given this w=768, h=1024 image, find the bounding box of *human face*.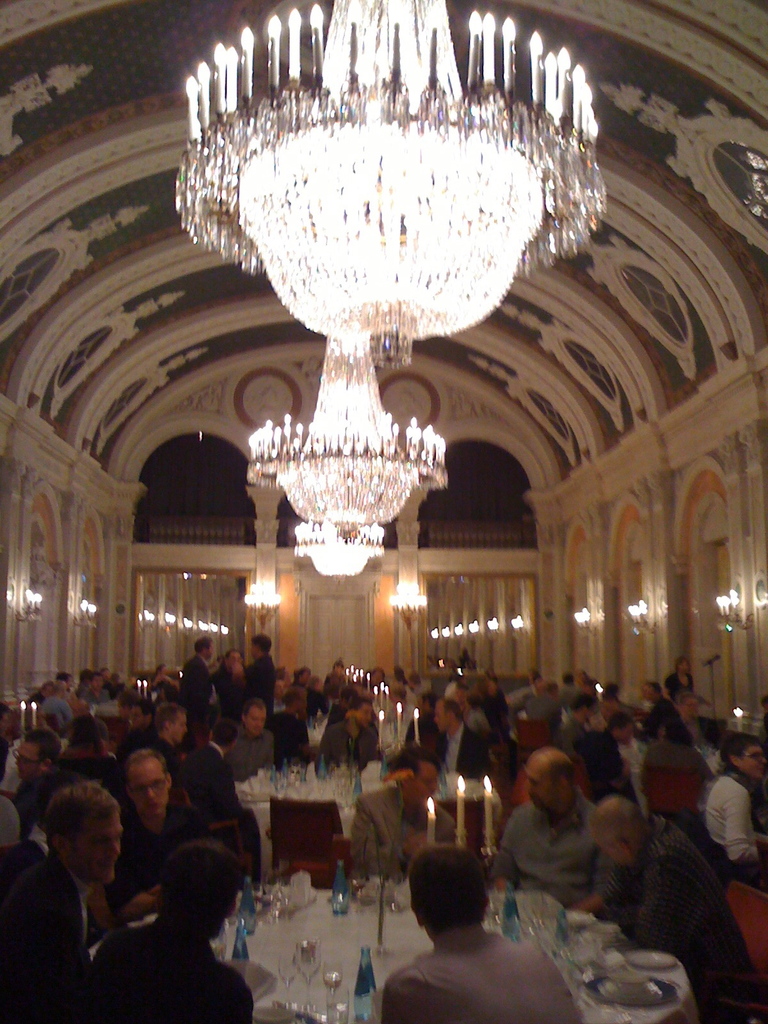
l=72, t=812, r=125, b=887.
